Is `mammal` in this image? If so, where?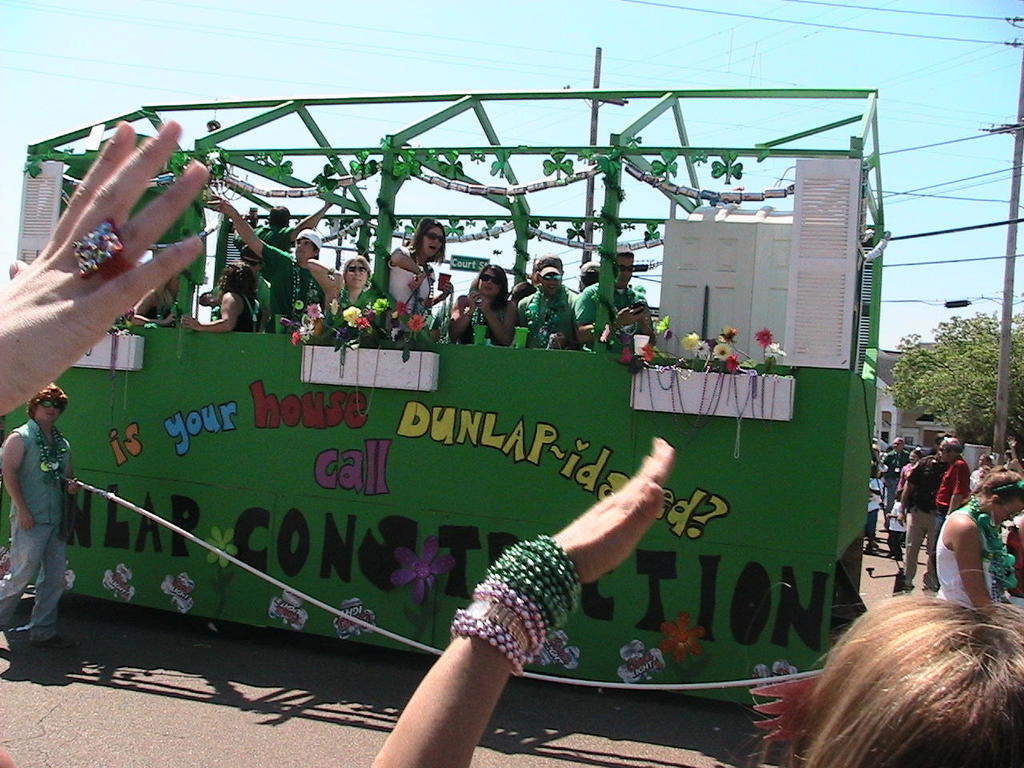
Yes, at <region>0, 122, 205, 414</region>.
